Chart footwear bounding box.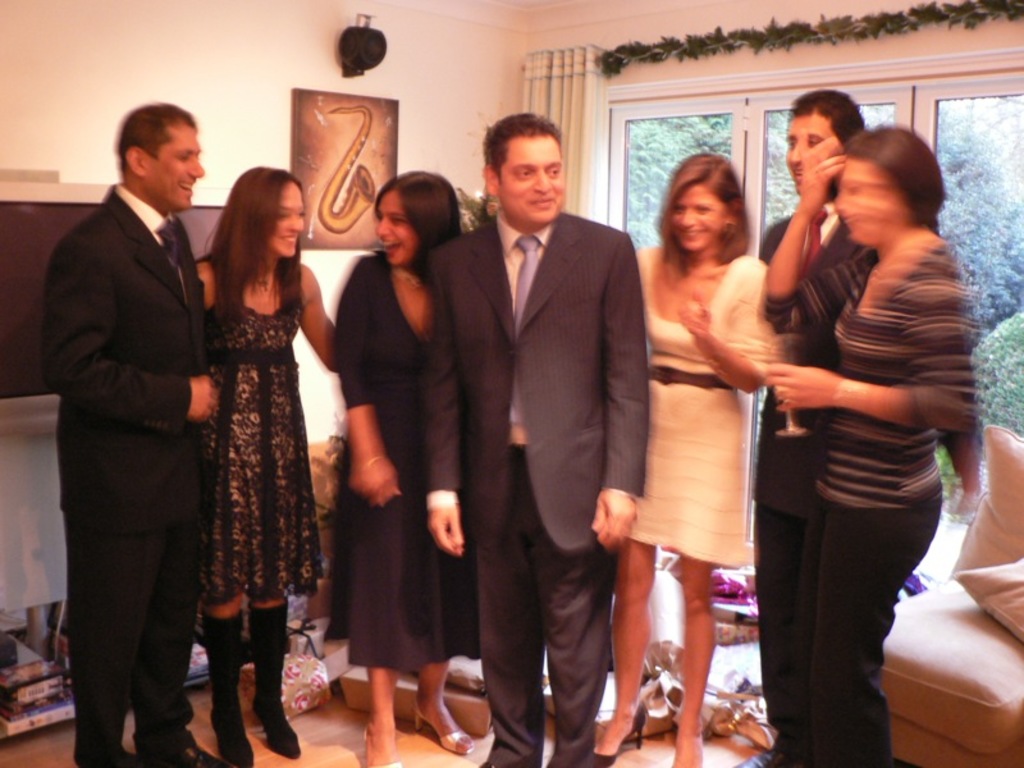
Charted: 732, 749, 795, 767.
